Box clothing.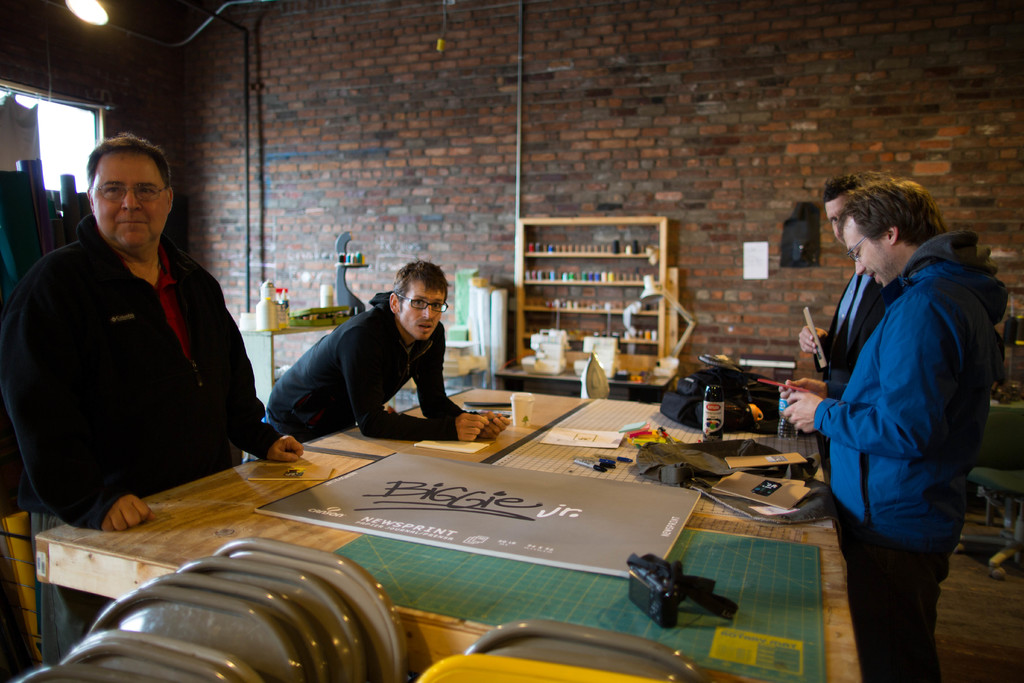
8:191:253:534.
